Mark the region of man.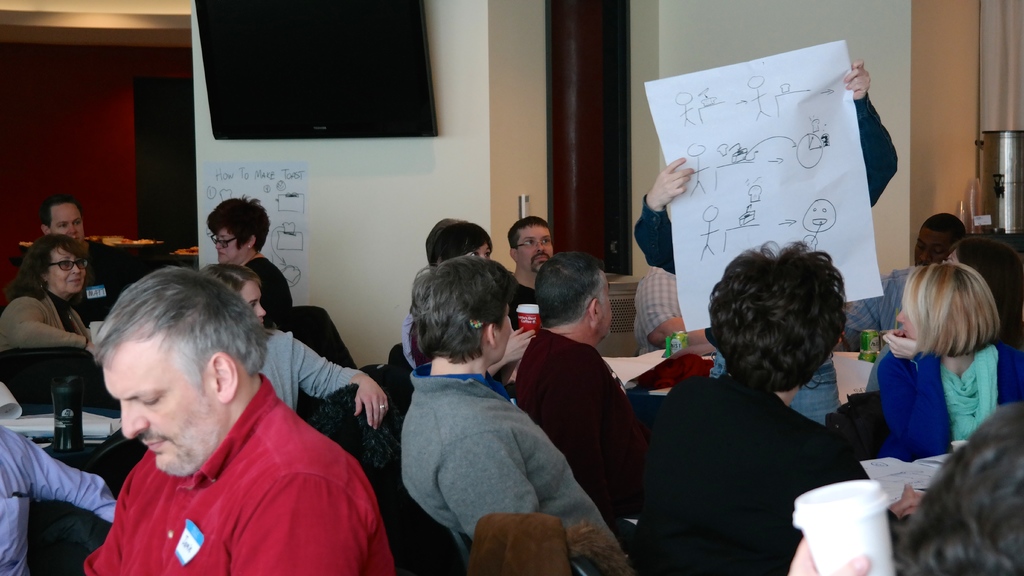
Region: detection(83, 263, 391, 575).
